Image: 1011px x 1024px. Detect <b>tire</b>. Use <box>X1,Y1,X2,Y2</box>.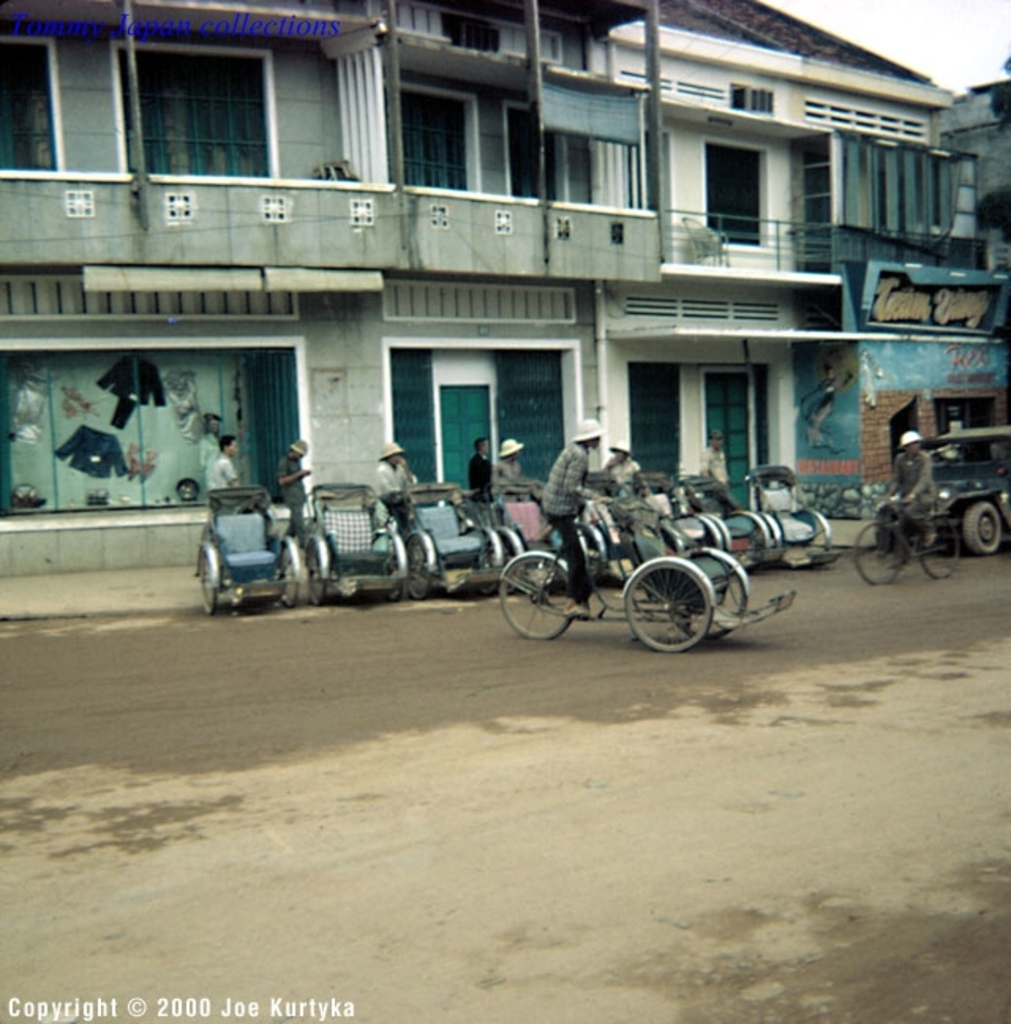
<box>769,507,837,572</box>.
